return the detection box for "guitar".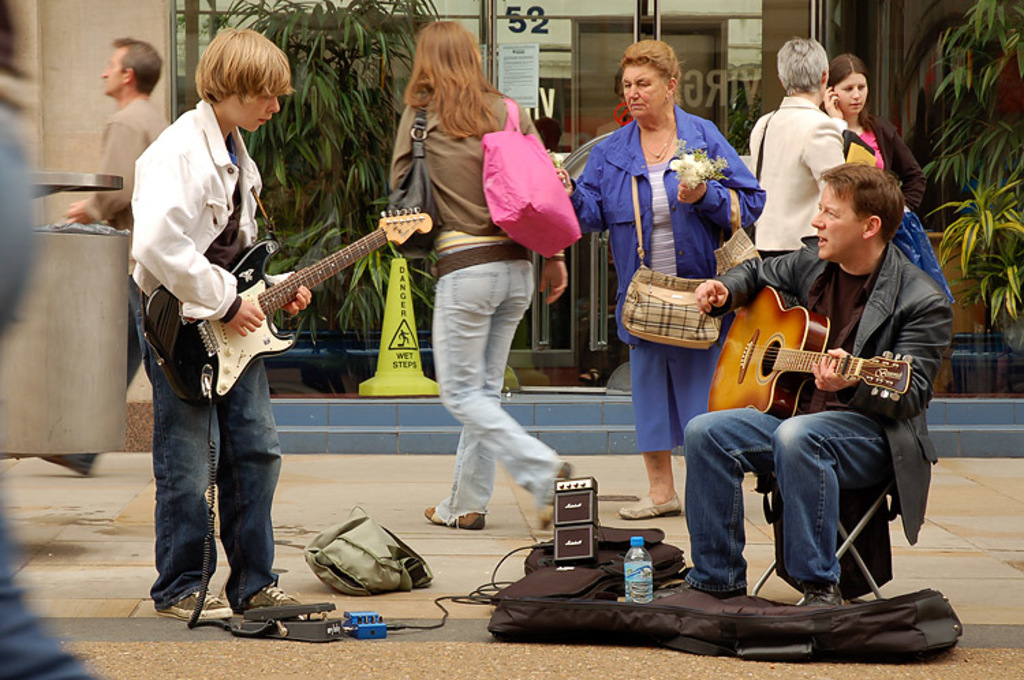
x1=700, y1=272, x2=926, y2=438.
